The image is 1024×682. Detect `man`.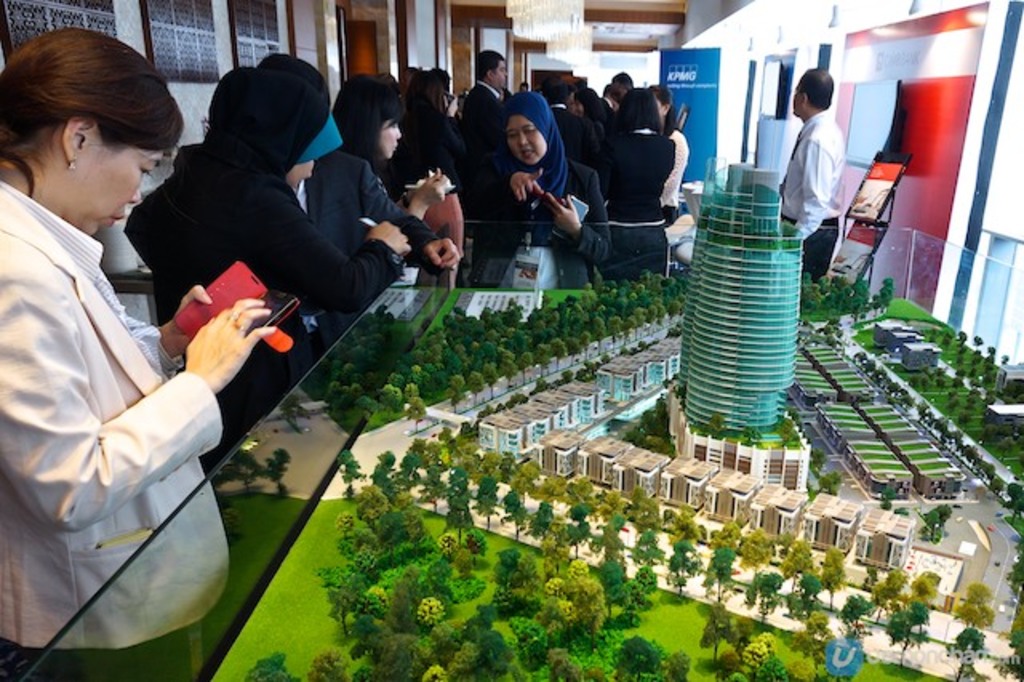
Detection: 466,45,507,133.
